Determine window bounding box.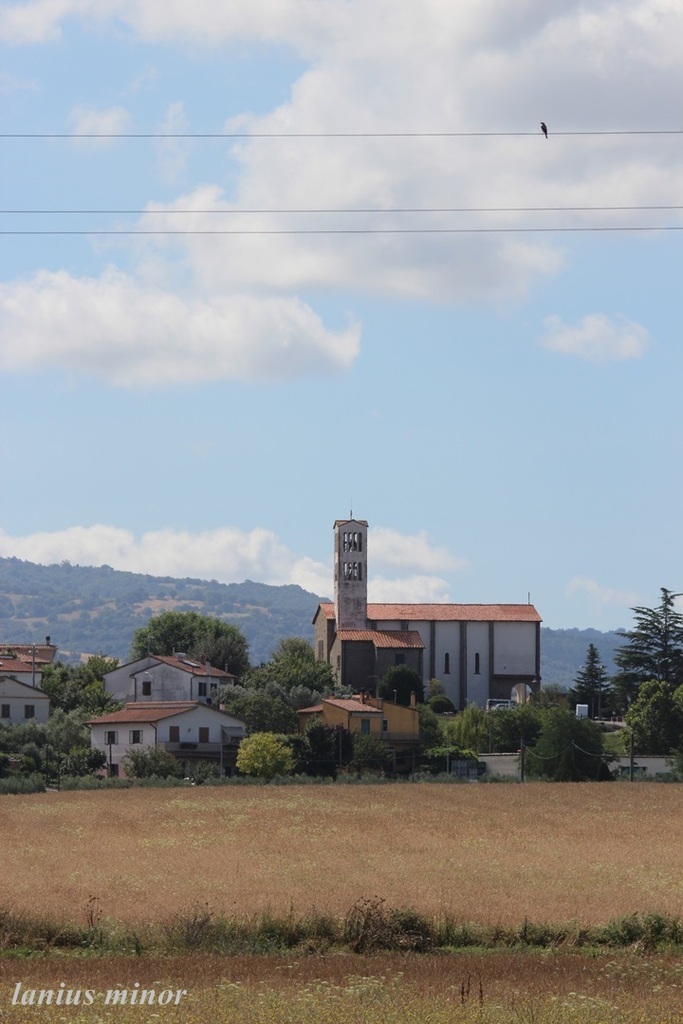
Determined: BBox(195, 726, 210, 745).
